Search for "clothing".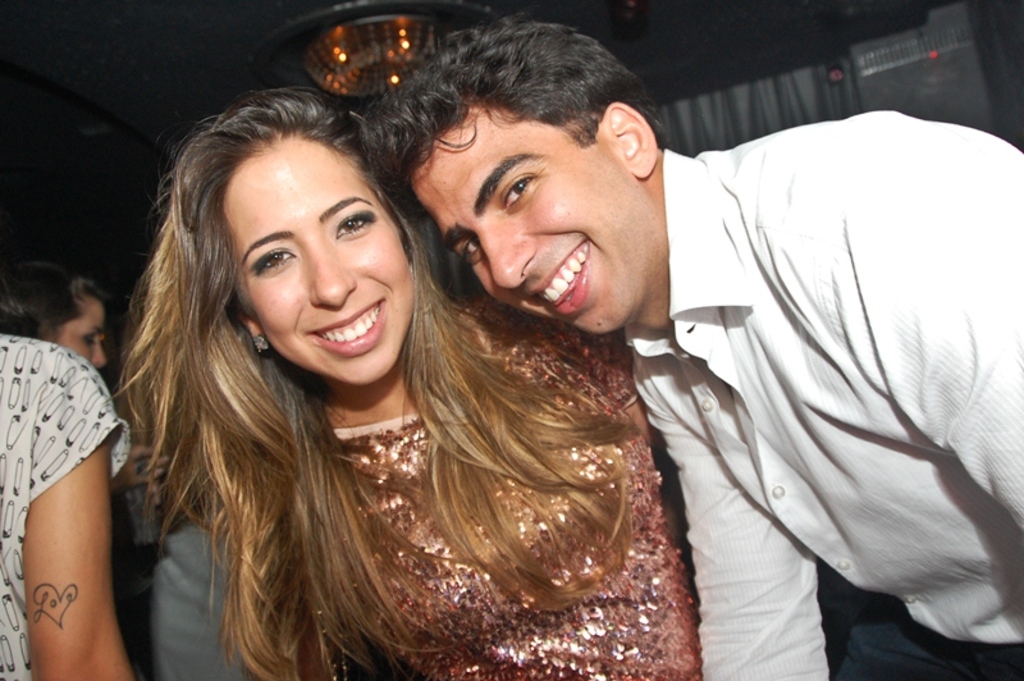
Found at <box>0,333,136,680</box>.
